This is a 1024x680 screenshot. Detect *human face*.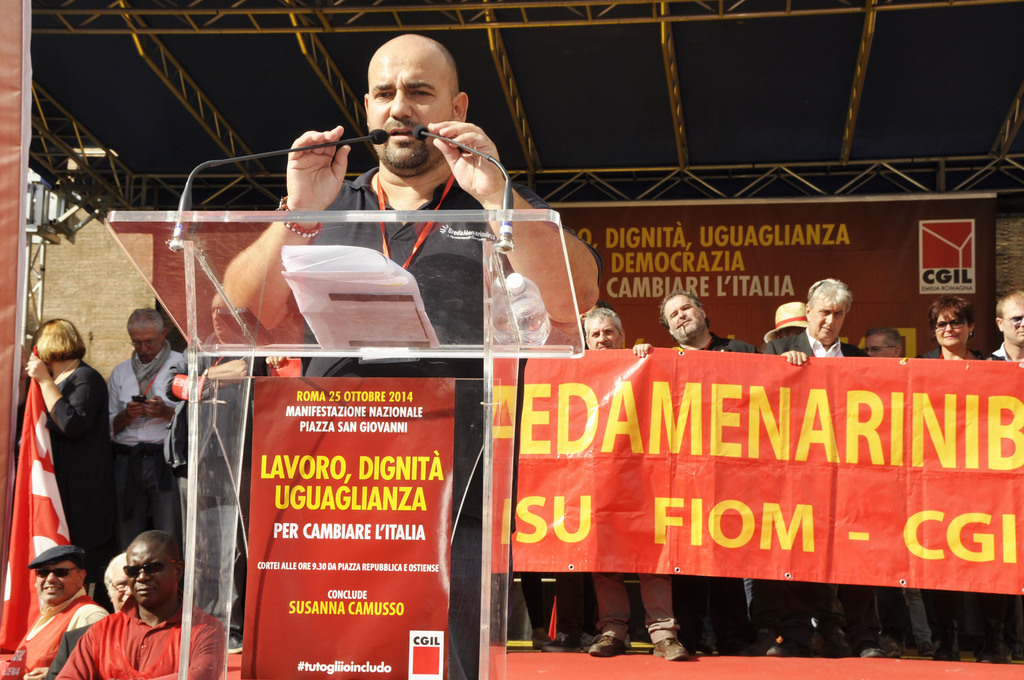
[1004, 303, 1023, 343].
